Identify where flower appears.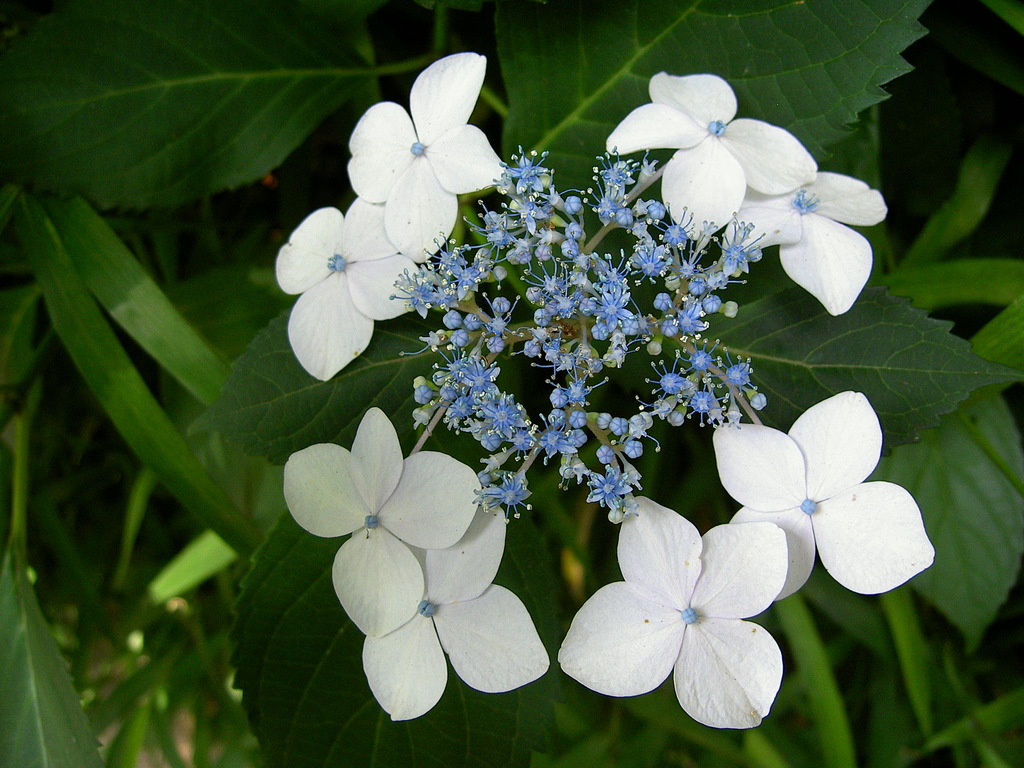
Appears at <region>710, 388, 932, 610</region>.
